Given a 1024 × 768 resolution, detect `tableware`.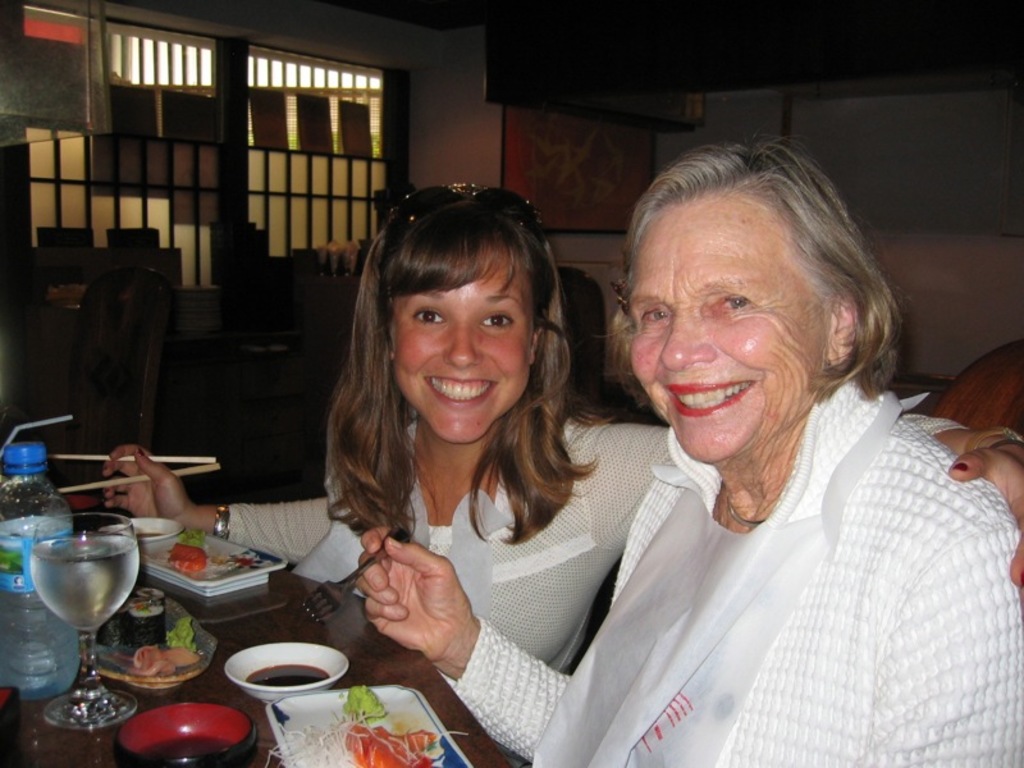
[27,503,140,733].
